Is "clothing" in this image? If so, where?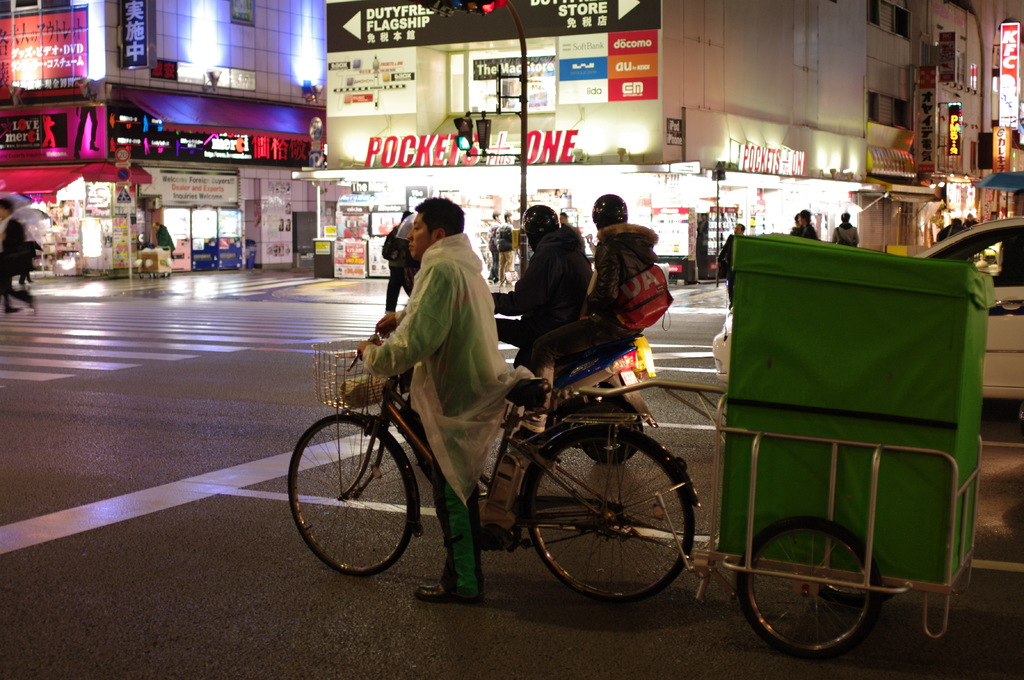
Yes, at {"x1": 488, "y1": 228, "x2": 501, "y2": 274}.
